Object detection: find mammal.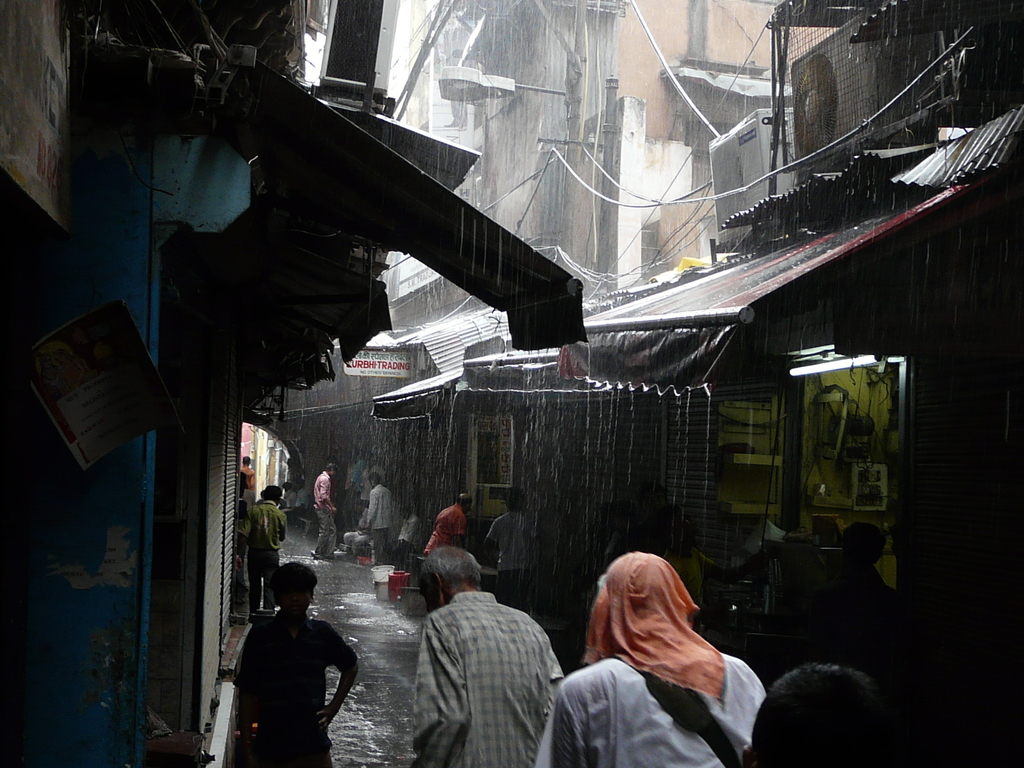
245,482,287,611.
